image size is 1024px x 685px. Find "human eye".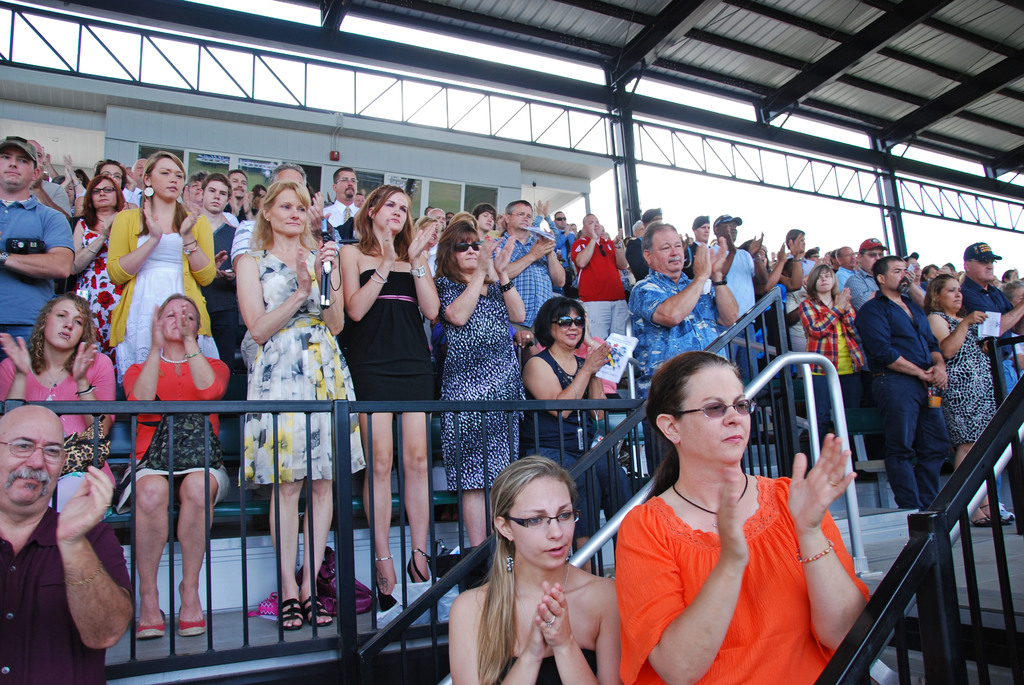
x1=75, y1=318, x2=83, y2=327.
